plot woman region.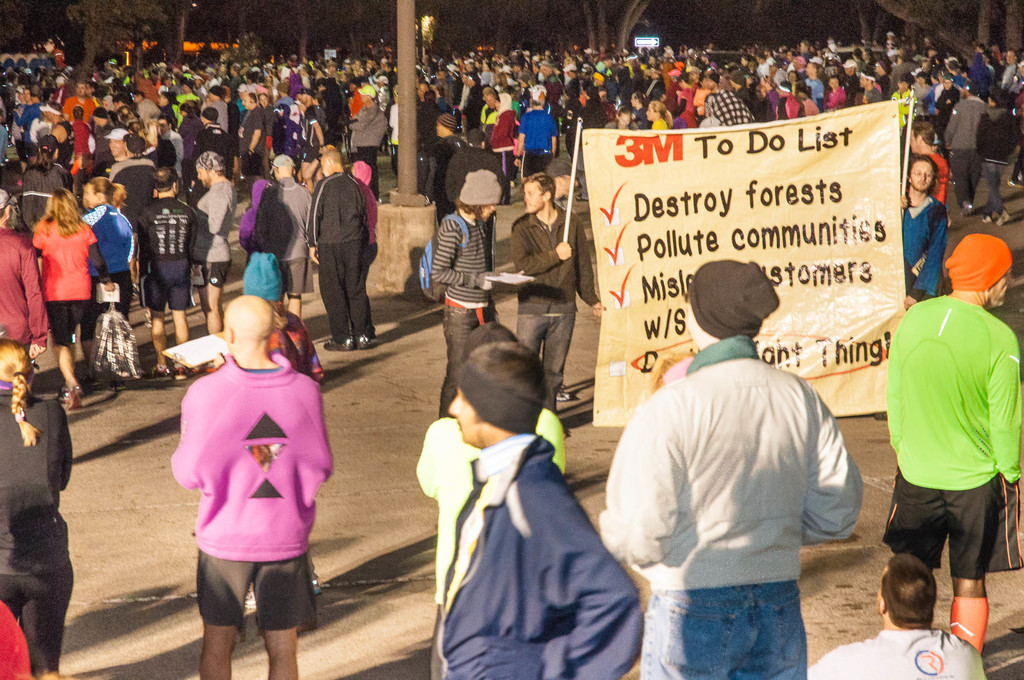
Plotted at box=[646, 99, 671, 128].
